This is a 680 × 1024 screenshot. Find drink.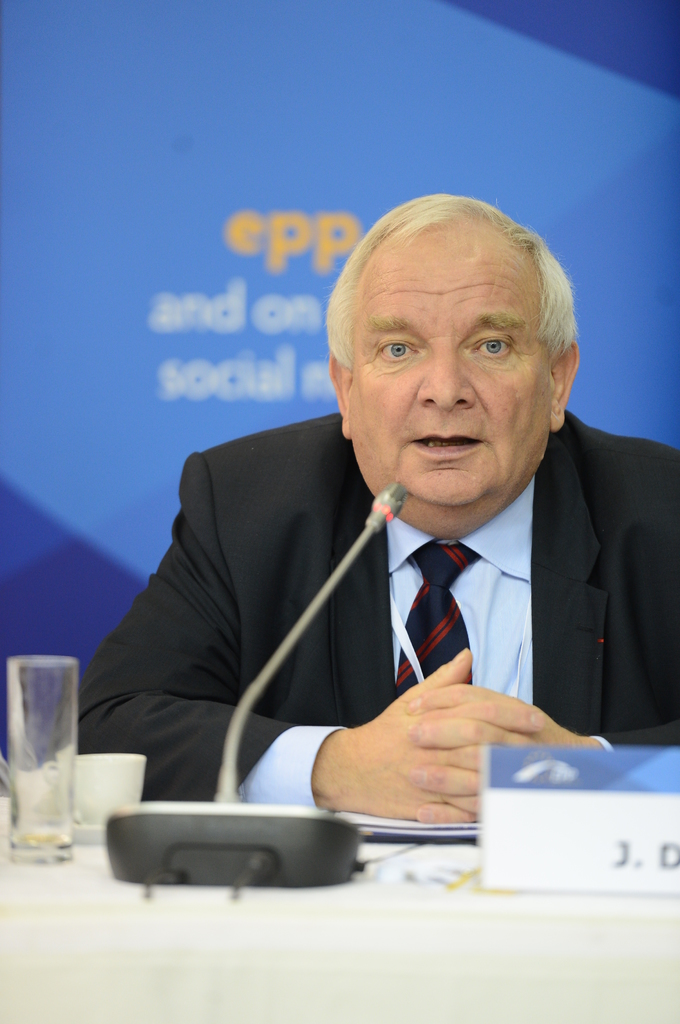
Bounding box: region(12, 826, 77, 854).
